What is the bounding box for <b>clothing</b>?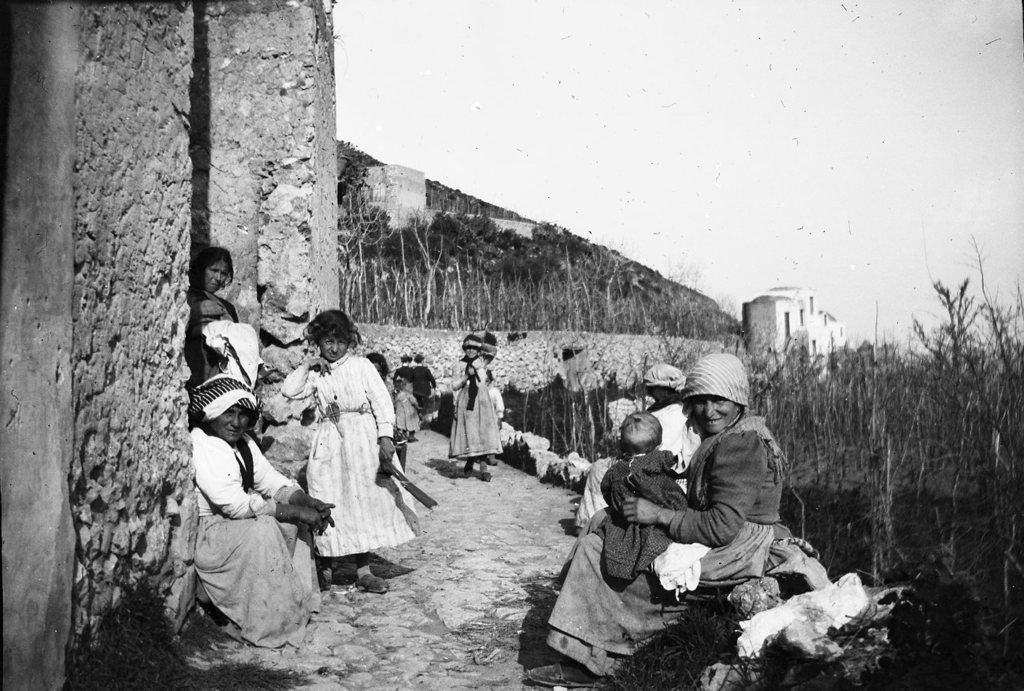
(left=593, top=447, right=685, bottom=576).
